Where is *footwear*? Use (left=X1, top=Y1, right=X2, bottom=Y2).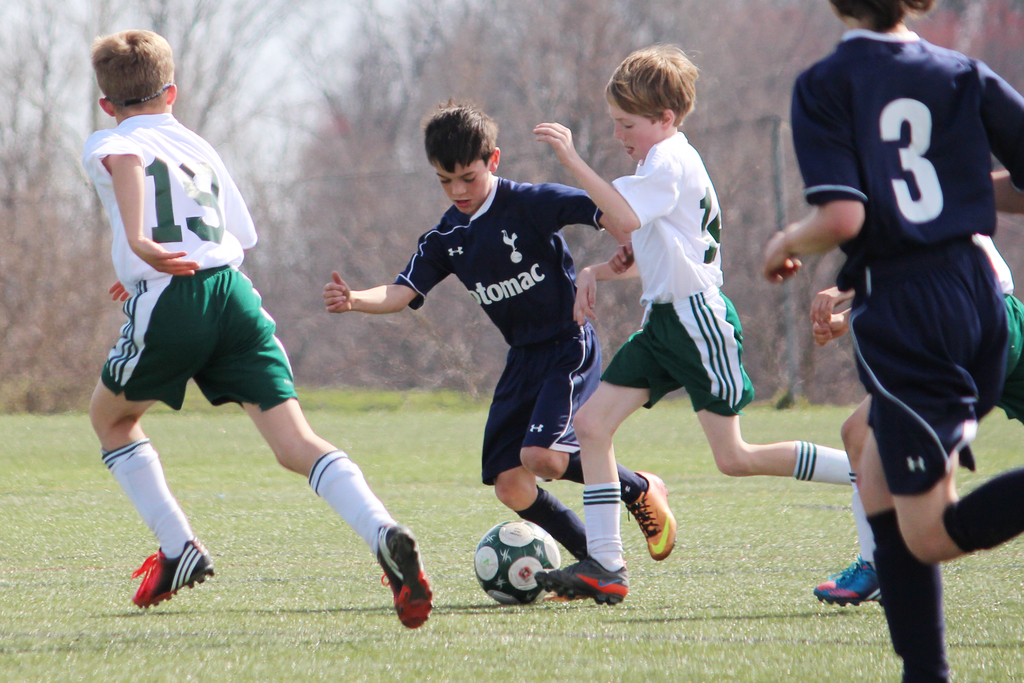
(left=376, top=518, right=434, bottom=630).
